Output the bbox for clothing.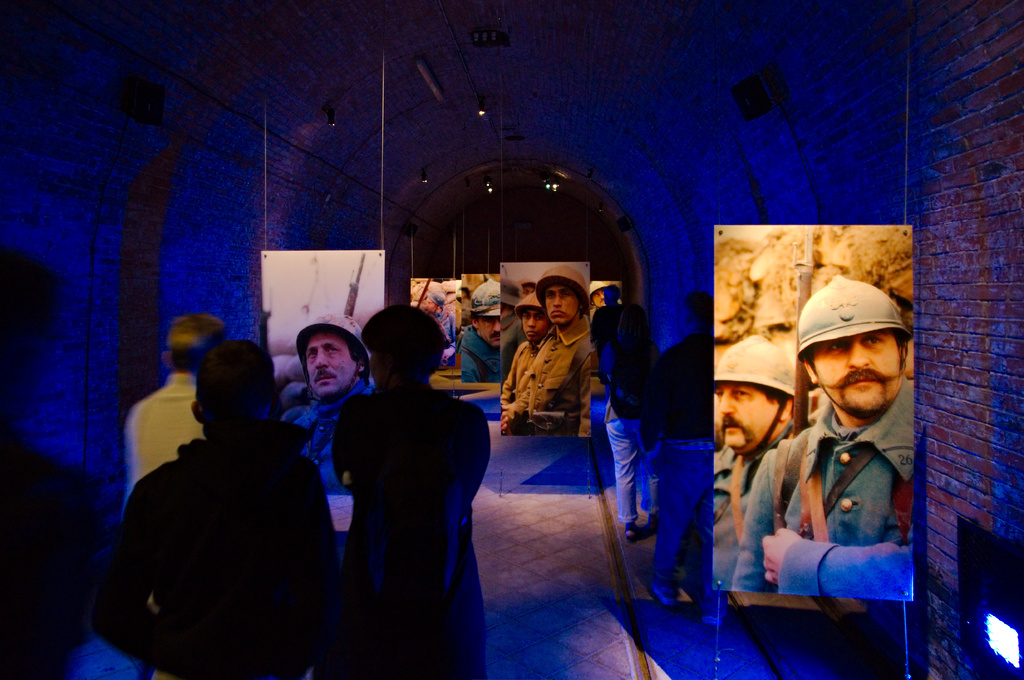
box(589, 304, 623, 403).
